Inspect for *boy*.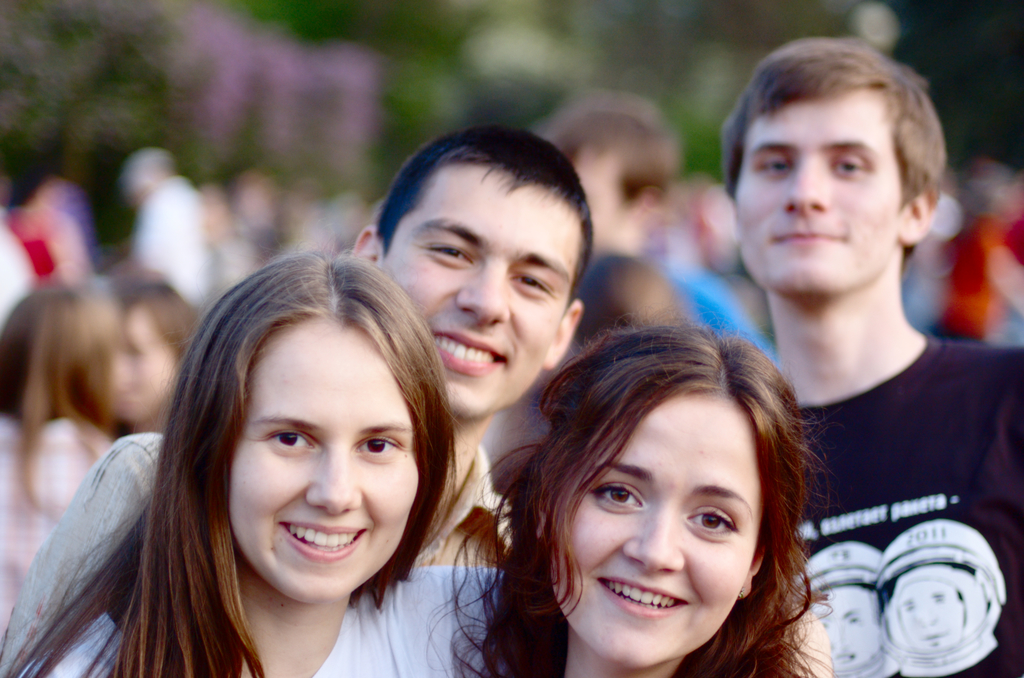
Inspection: 716,36,1023,677.
